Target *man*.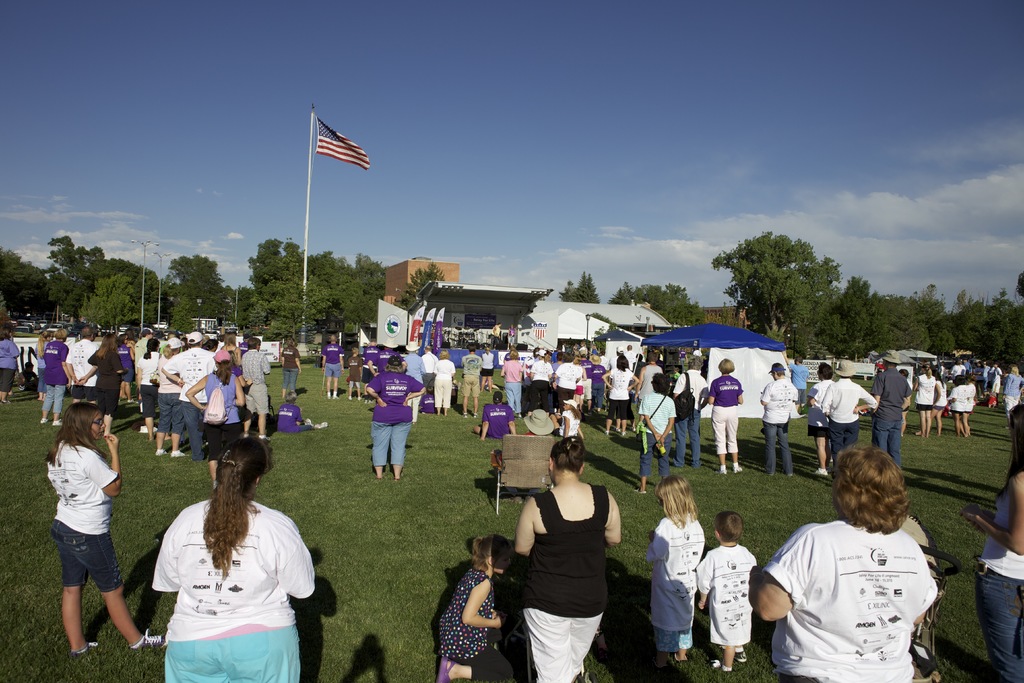
Target region: 240, 338, 273, 438.
